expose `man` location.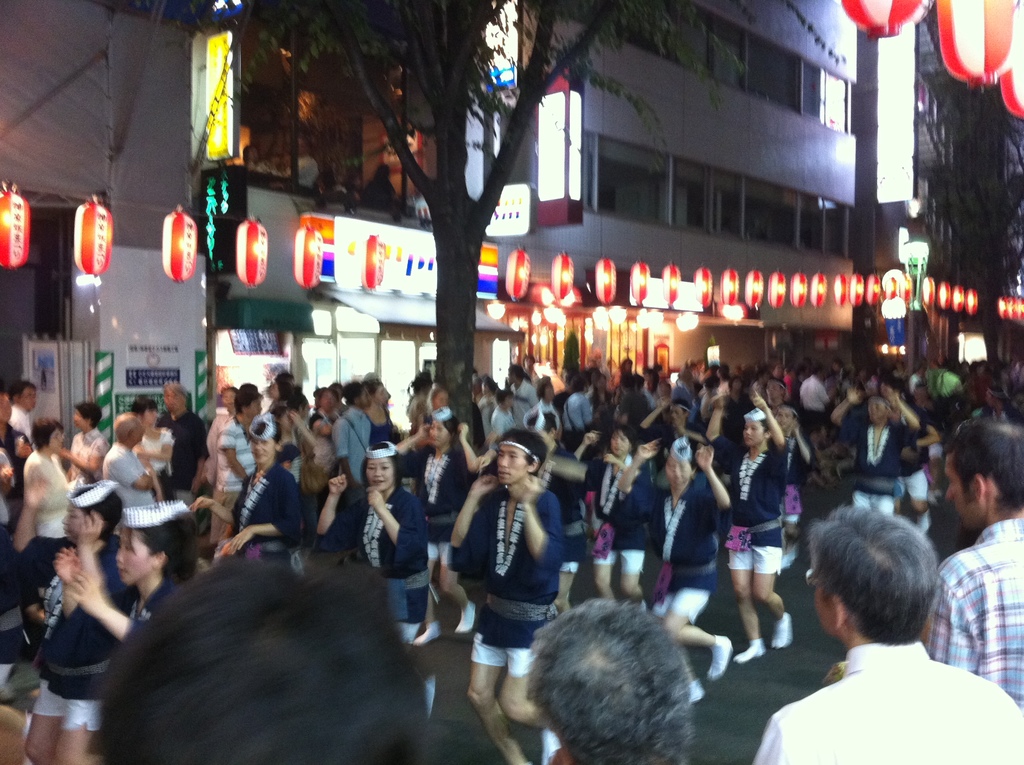
Exposed at {"x1": 925, "y1": 417, "x2": 1023, "y2": 709}.
